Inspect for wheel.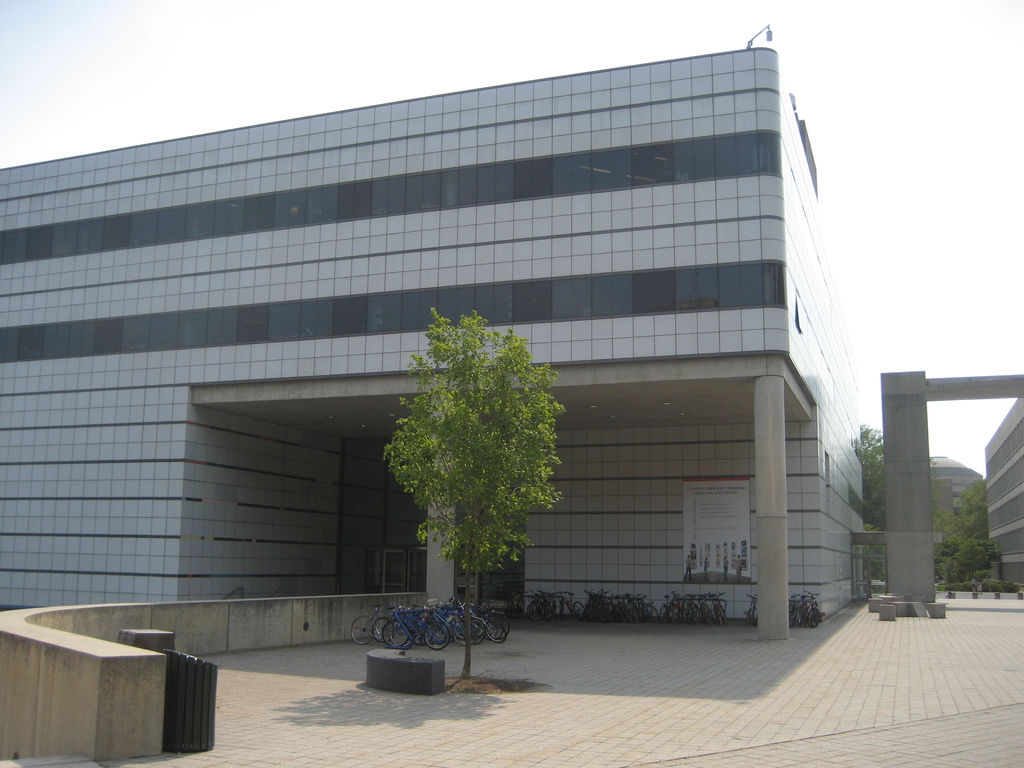
Inspection: [x1=502, y1=598, x2=524, y2=620].
